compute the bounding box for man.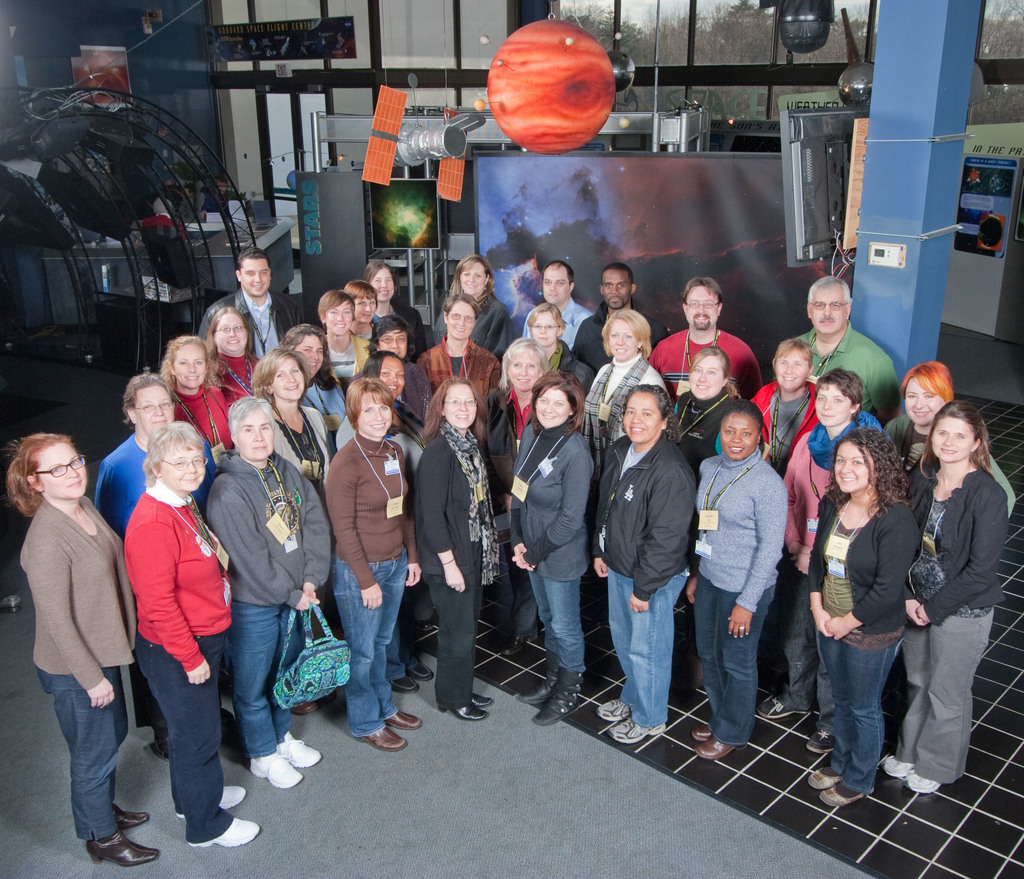
<bbox>150, 181, 173, 216</bbox>.
